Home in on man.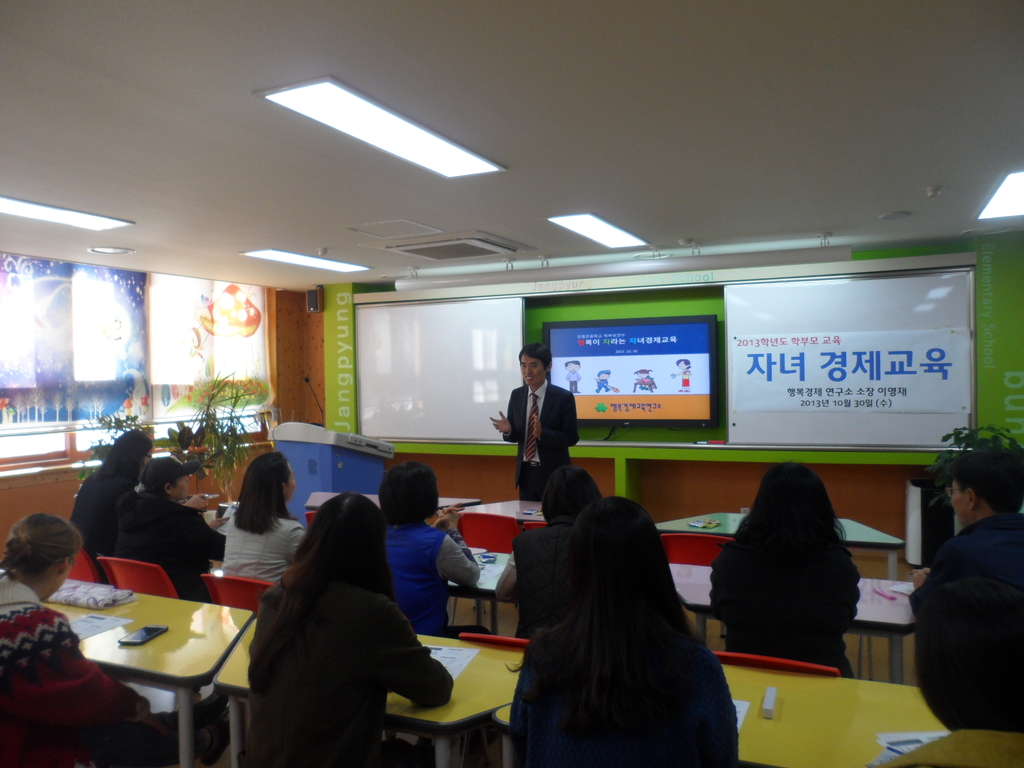
Homed in at [909,444,1023,756].
